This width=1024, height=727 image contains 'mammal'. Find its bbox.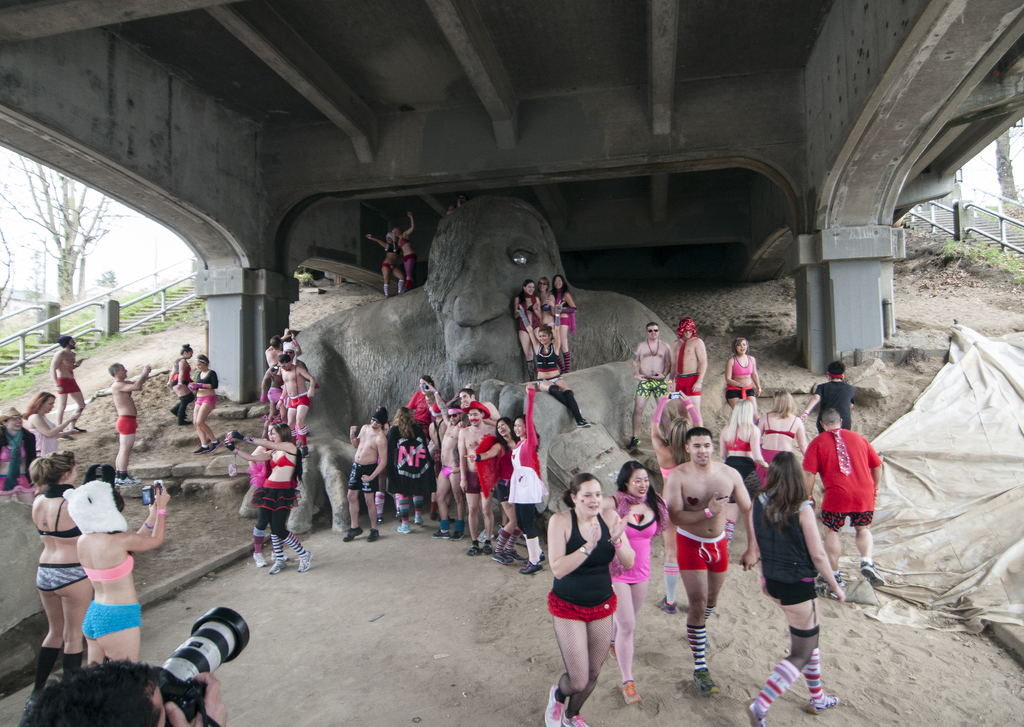
<bbox>547, 475, 637, 726</bbox>.
